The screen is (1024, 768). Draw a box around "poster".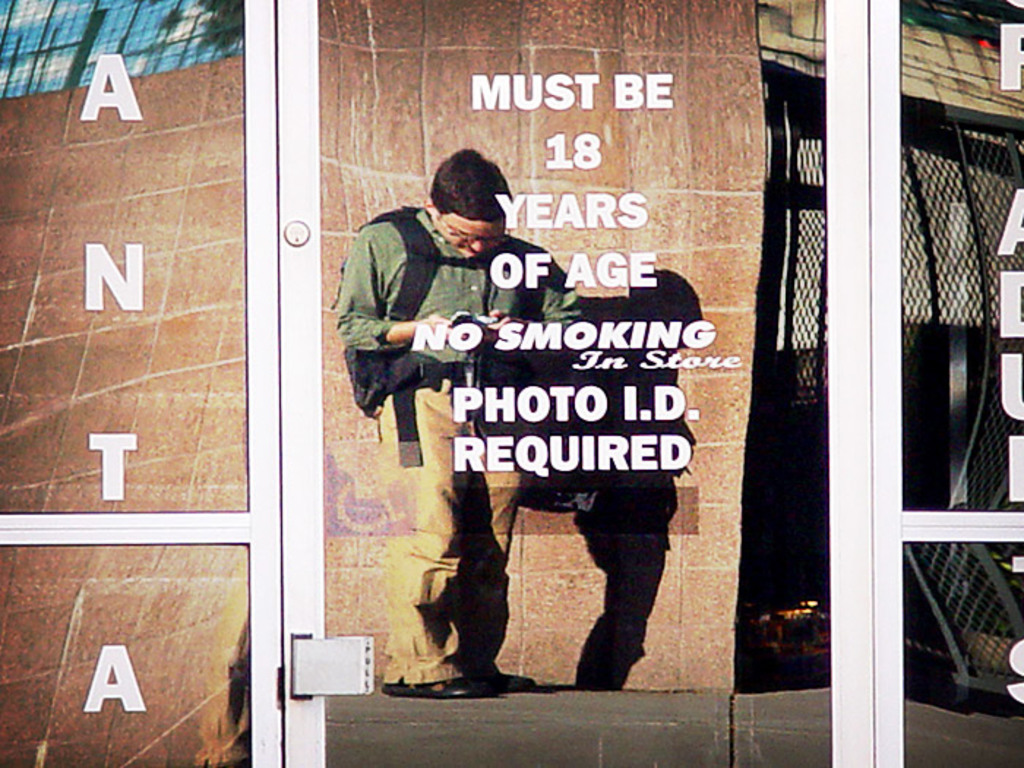
<bbox>0, 3, 255, 767</bbox>.
